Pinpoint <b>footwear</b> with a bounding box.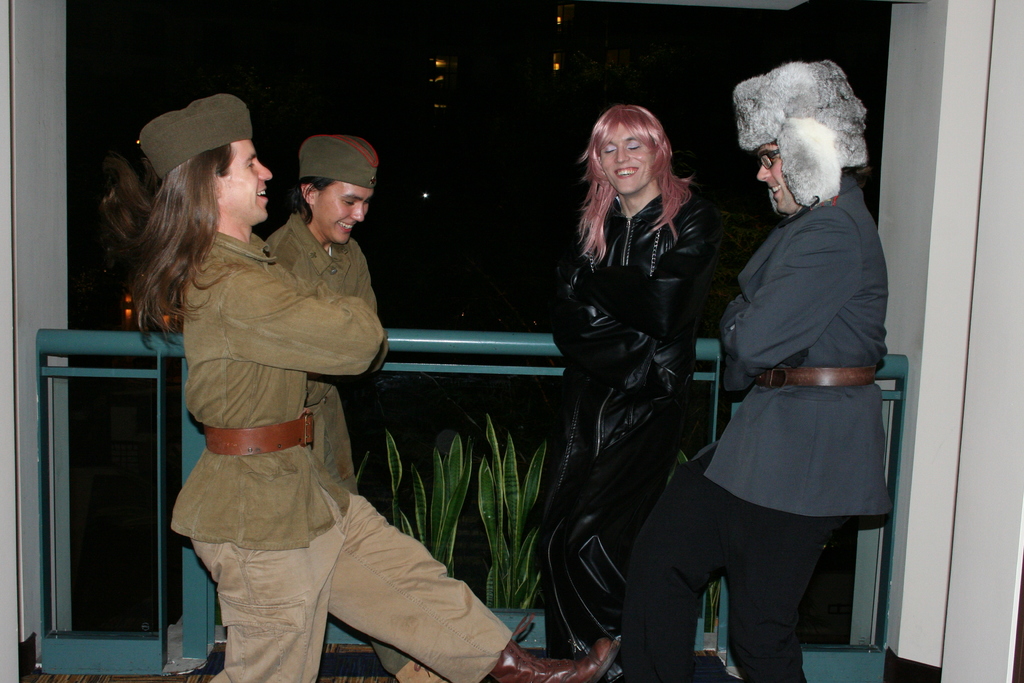
bbox=(465, 630, 625, 682).
